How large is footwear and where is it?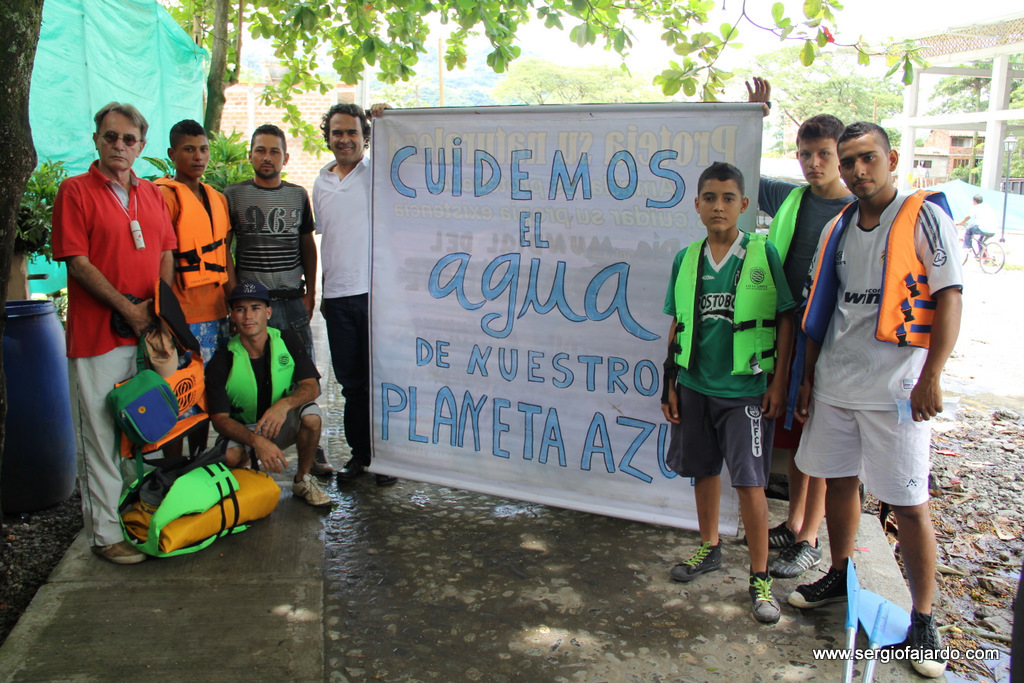
Bounding box: Rect(750, 570, 785, 627).
